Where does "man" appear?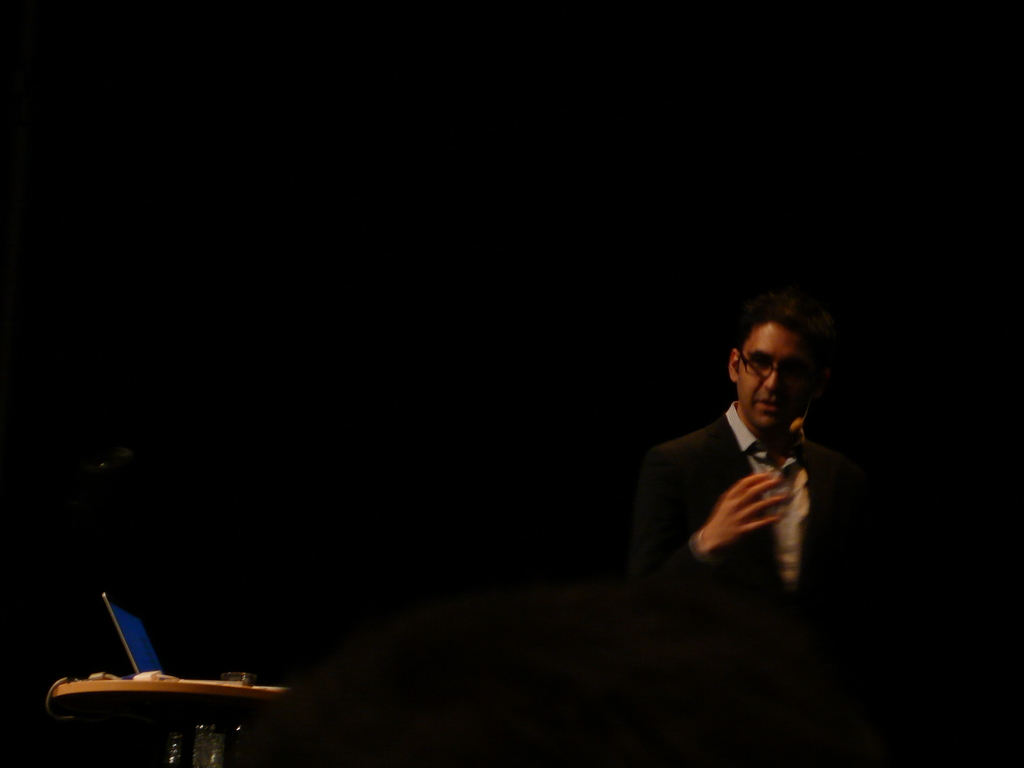
Appears at crop(629, 293, 871, 615).
